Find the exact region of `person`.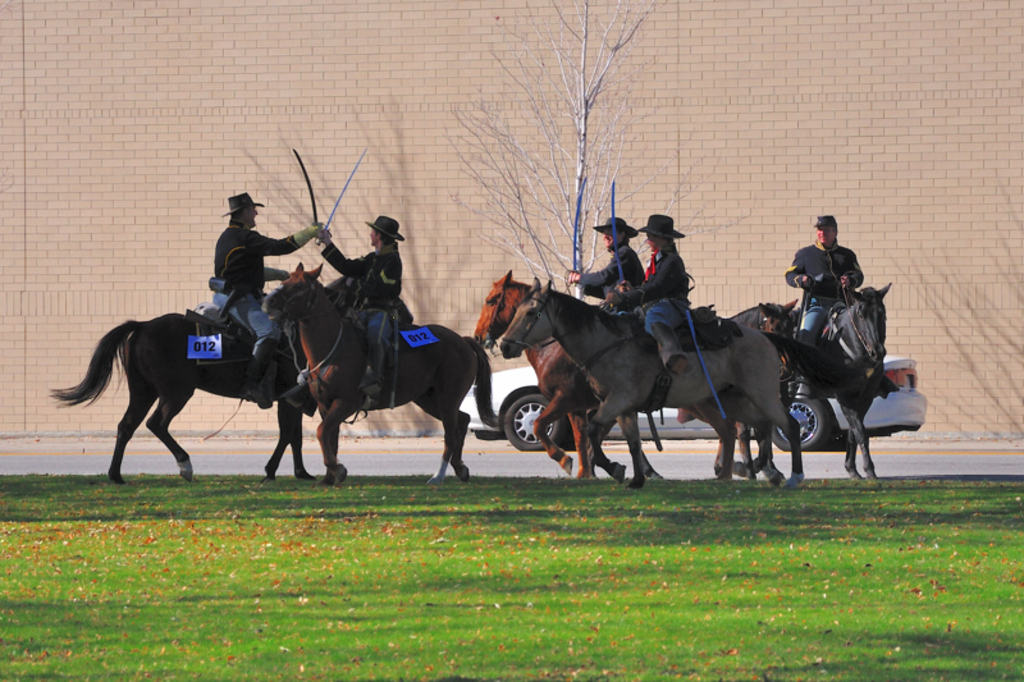
Exact region: 564,211,649,315.
